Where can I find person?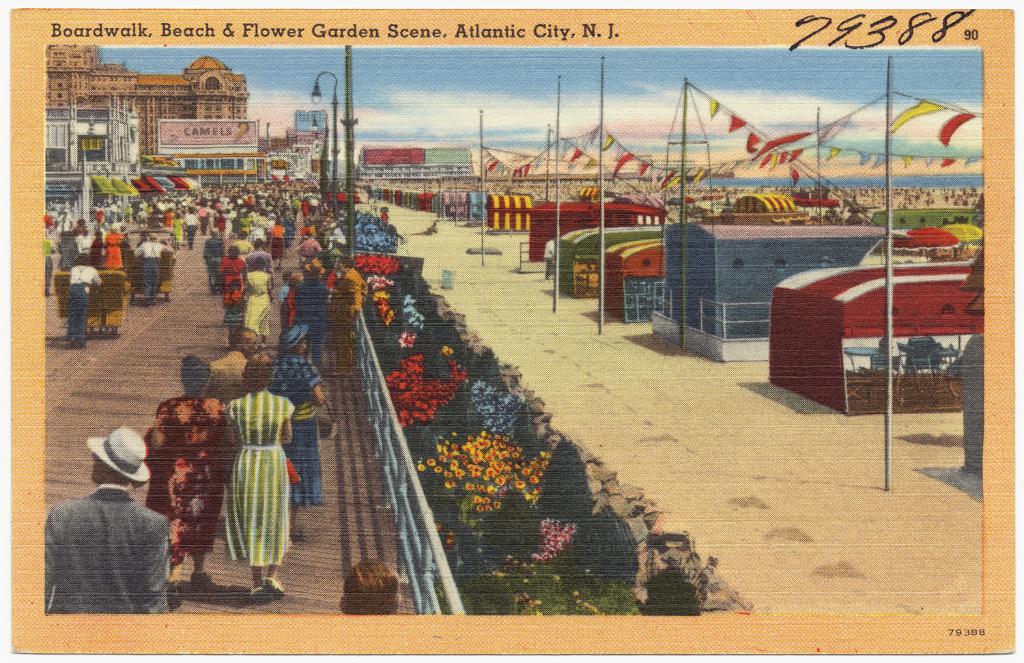
You can find it at (x1=136, y1=349, x2=235, y2=589).
